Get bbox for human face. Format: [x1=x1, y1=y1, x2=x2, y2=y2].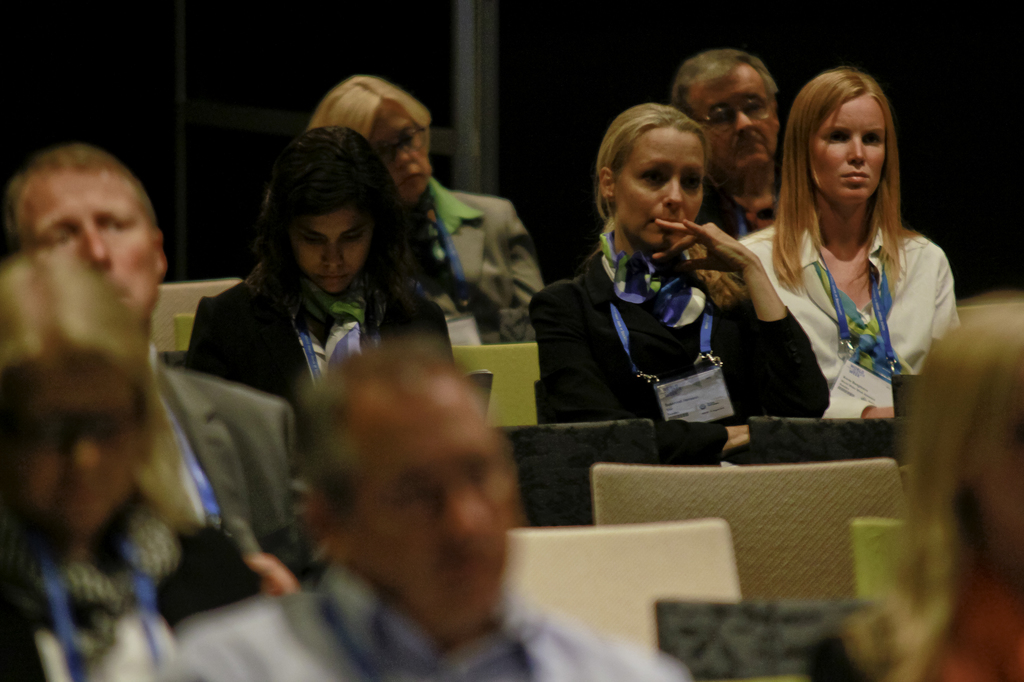
[x1=371, y1=96, x2=435, y2=197].
